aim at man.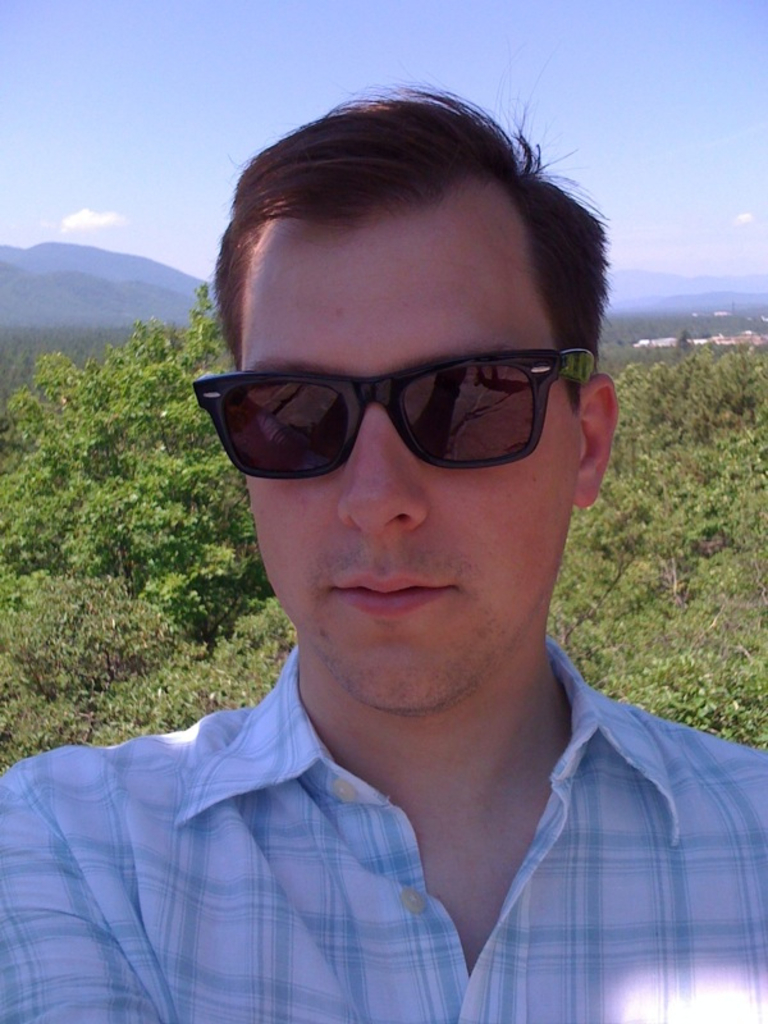
Aimed at l=0, t=119, r=764, b=1009.
